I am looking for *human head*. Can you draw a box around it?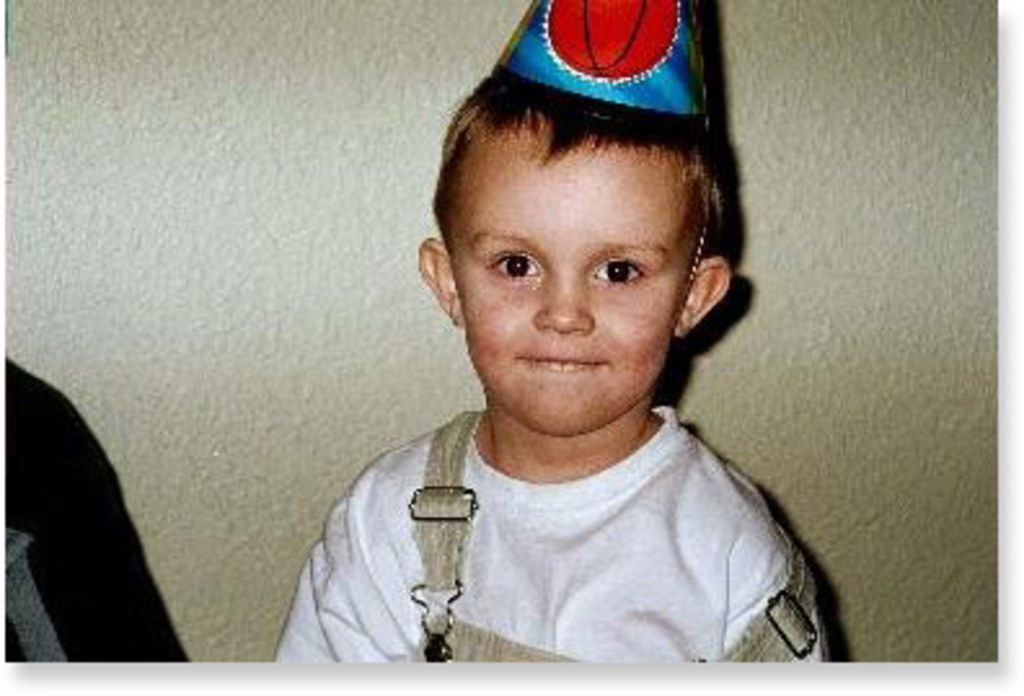
Sure, the bounding box is crop(416, 28, 734, 435).
